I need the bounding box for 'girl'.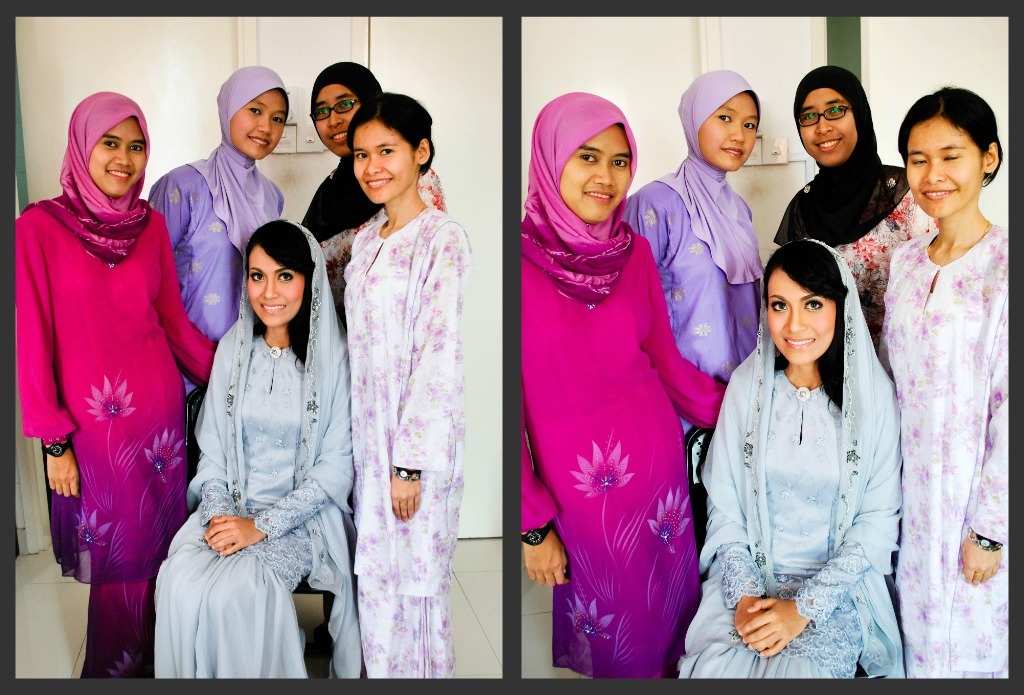
Here it is: detection(519, 94, 726, 682).
